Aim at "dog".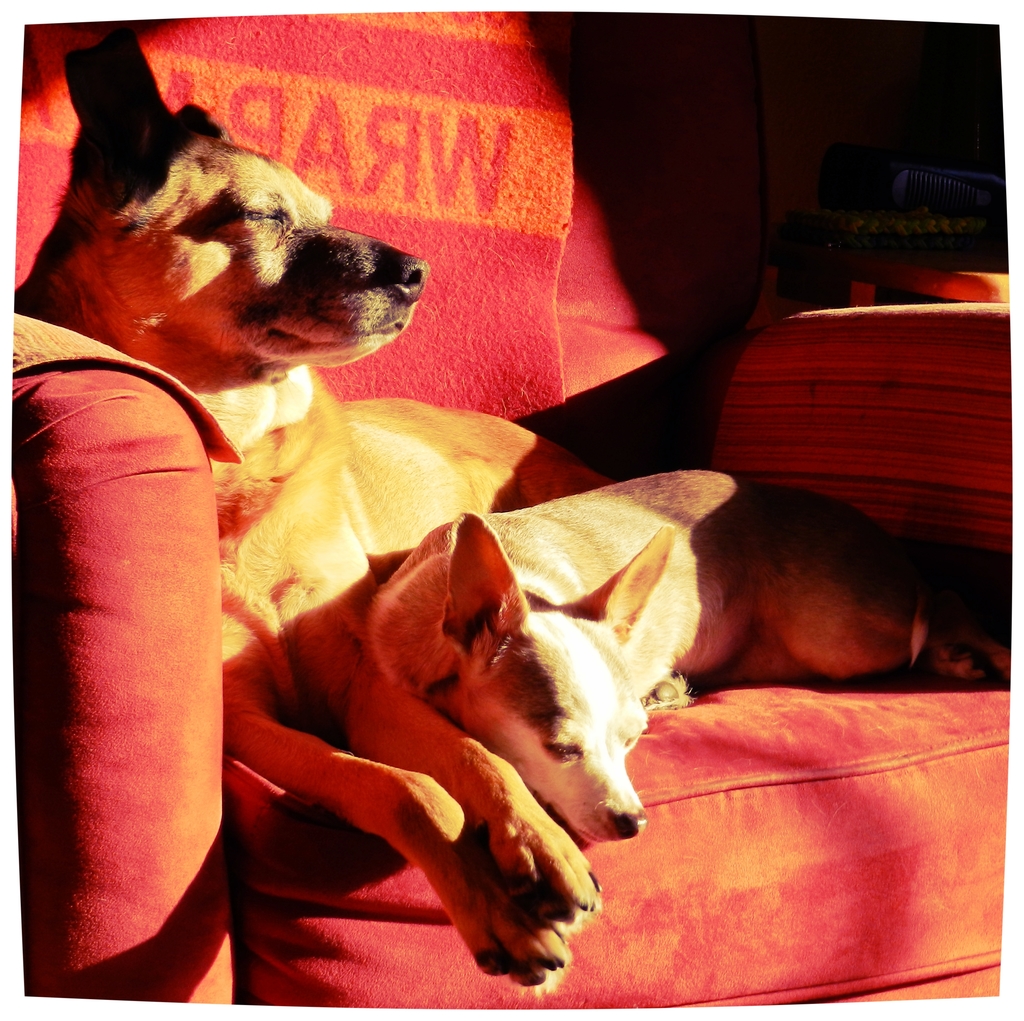
Aimed at 5,104,600,986.
